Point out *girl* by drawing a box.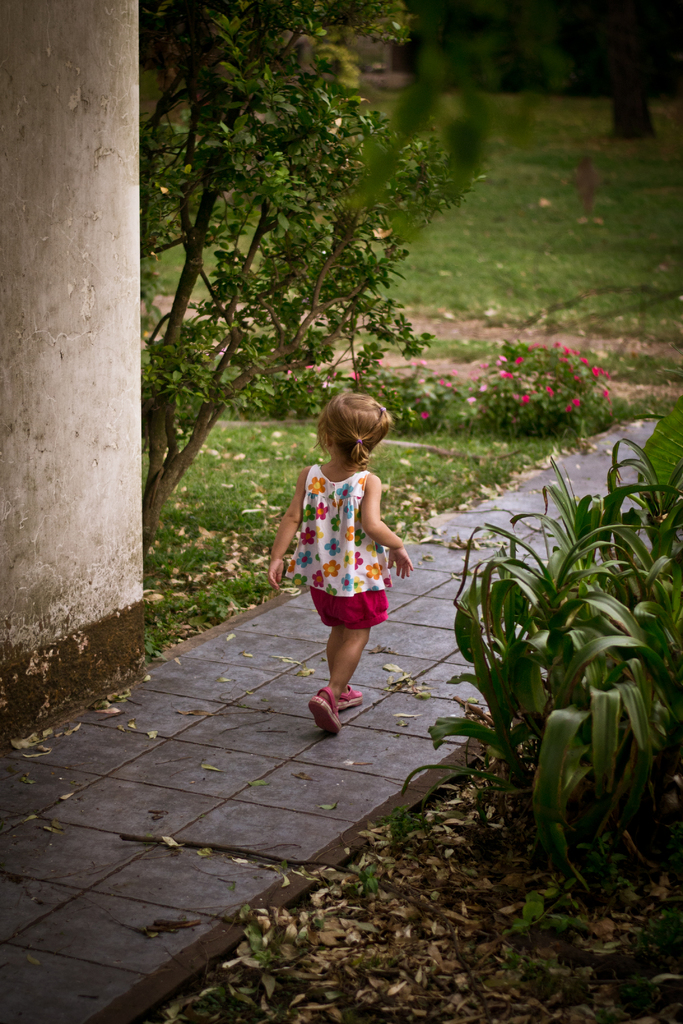
(left=270, top=395, right=411, bottom=734).
